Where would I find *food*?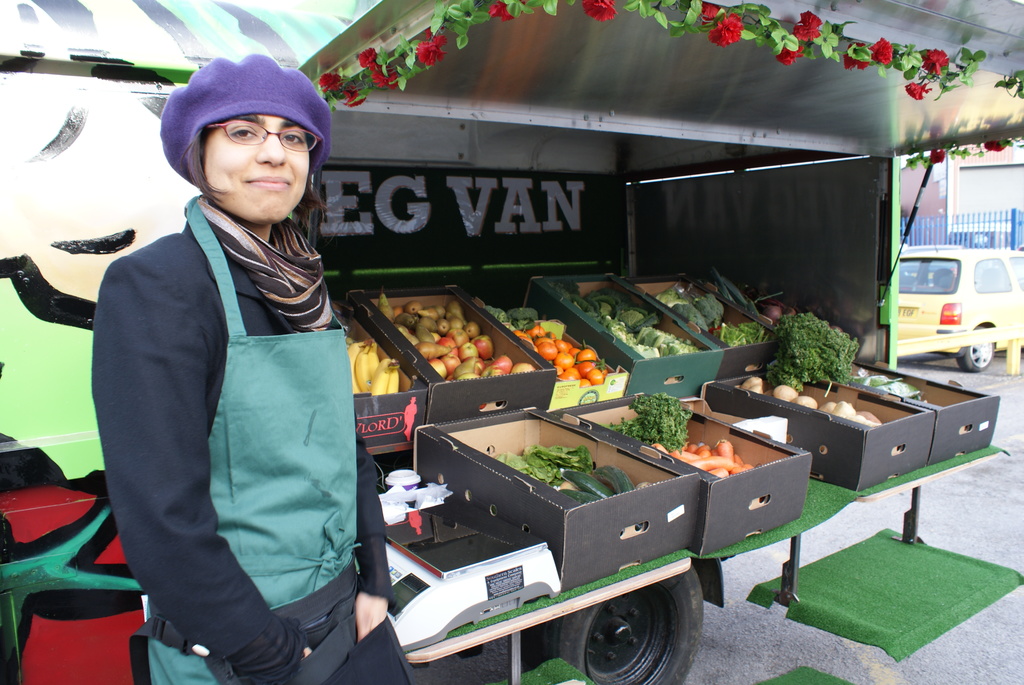
At detection(654, 283, 769, 349).
